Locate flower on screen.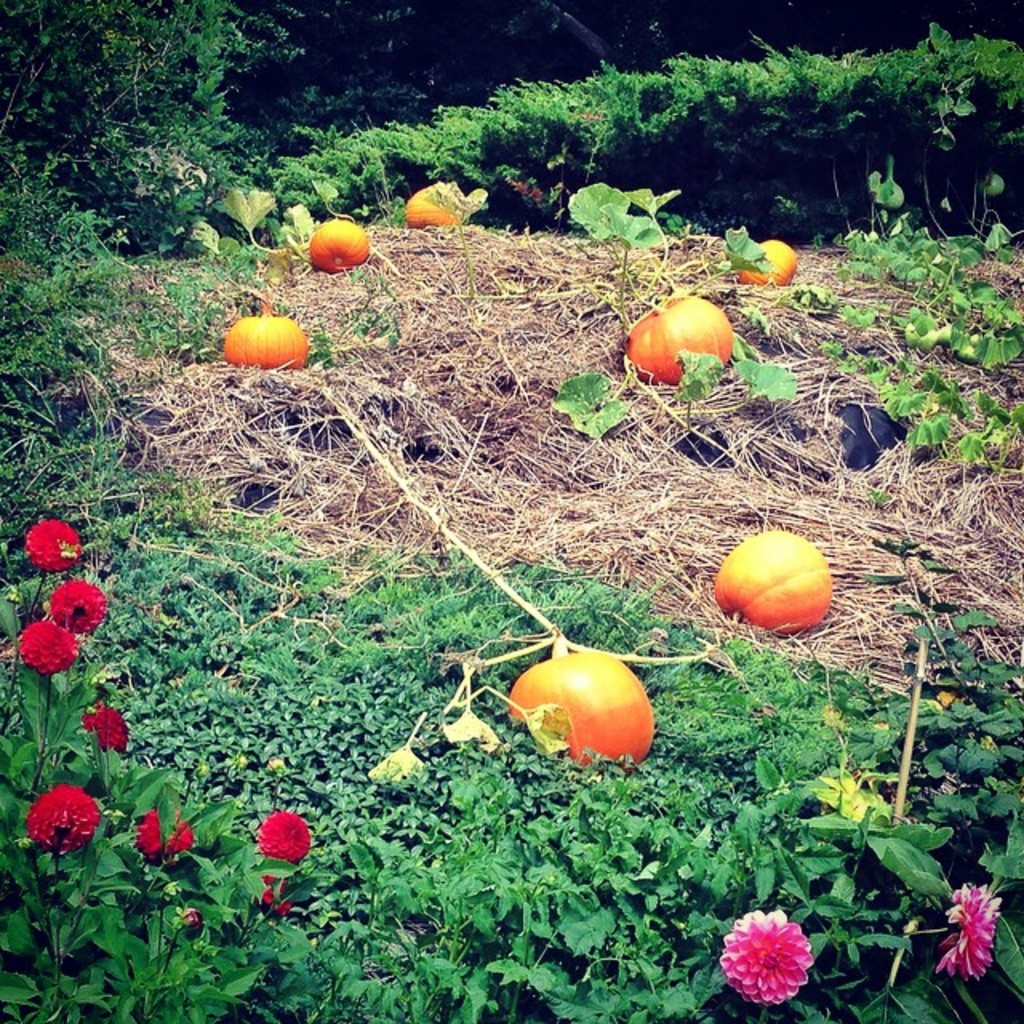
On screen at 82/702/125/755.
